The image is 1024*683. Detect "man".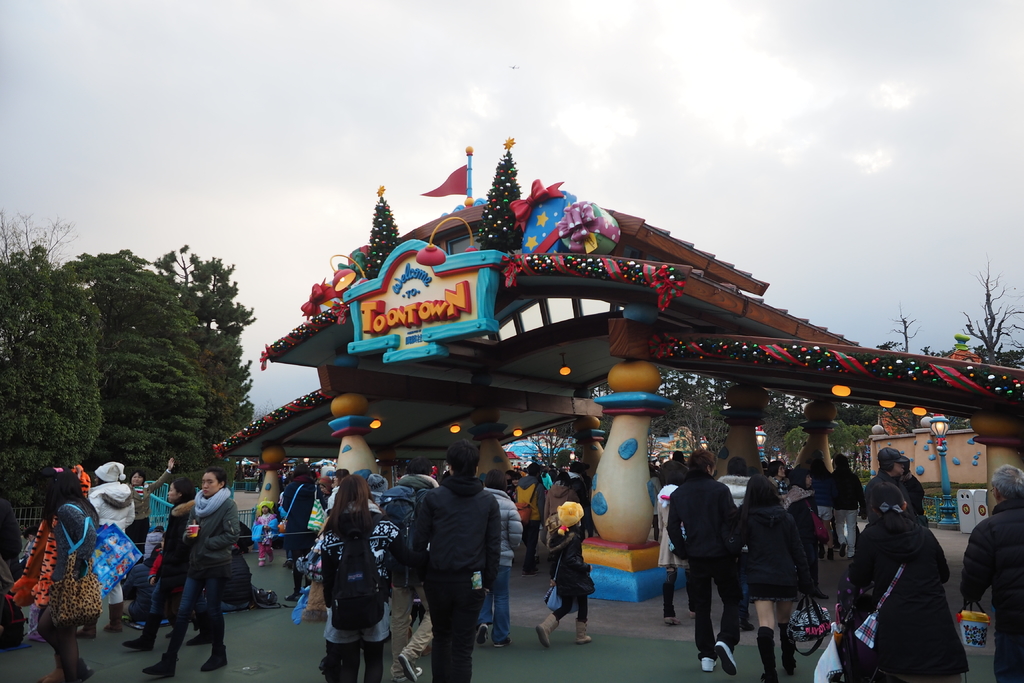
Detection: select_region(410, 439, 502, 682).
